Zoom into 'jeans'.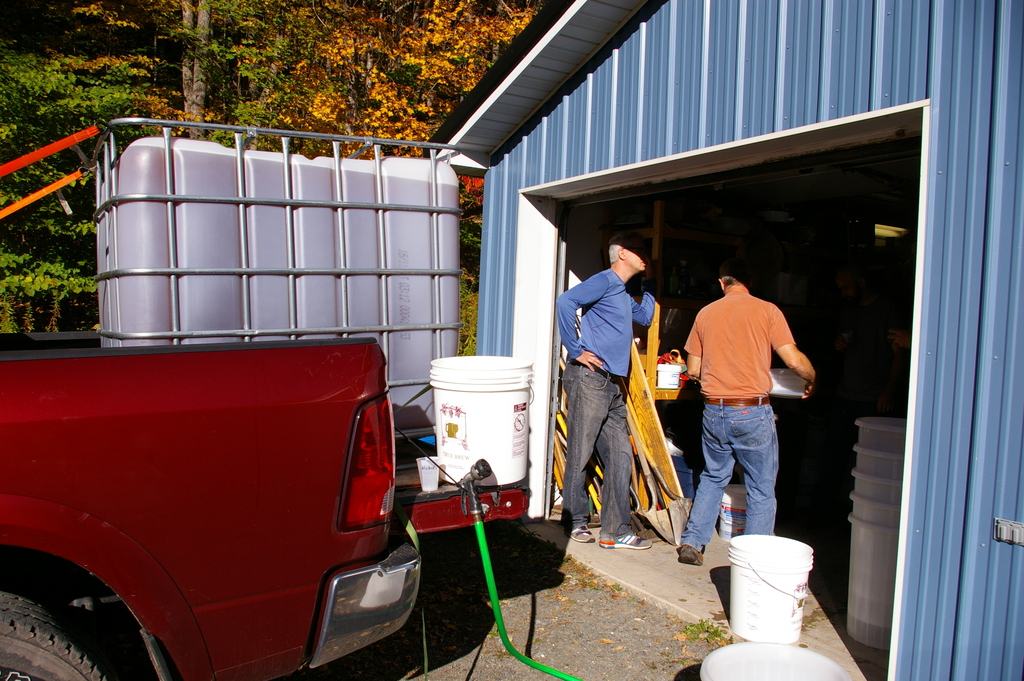
Zoom target: x1=694, y1=405, x2=797, y2=577.
